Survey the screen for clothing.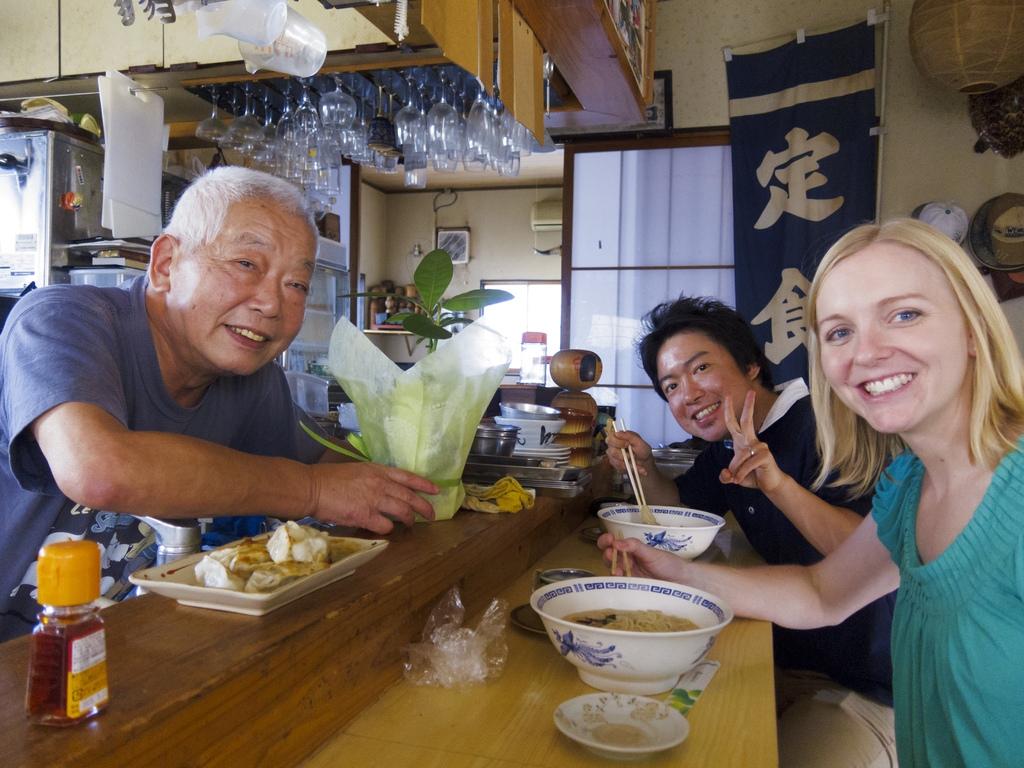
Survey found: x1=669, y1=378, x2=896, y2=767.
